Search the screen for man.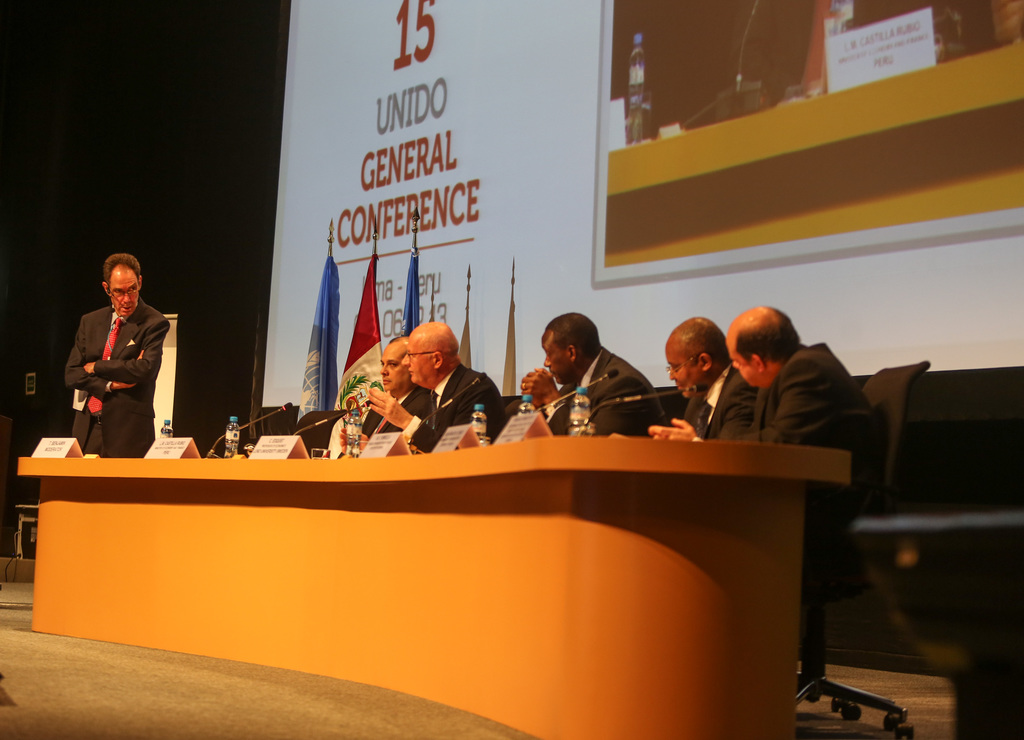
Found at Rect(516, 314, 666, 440).
